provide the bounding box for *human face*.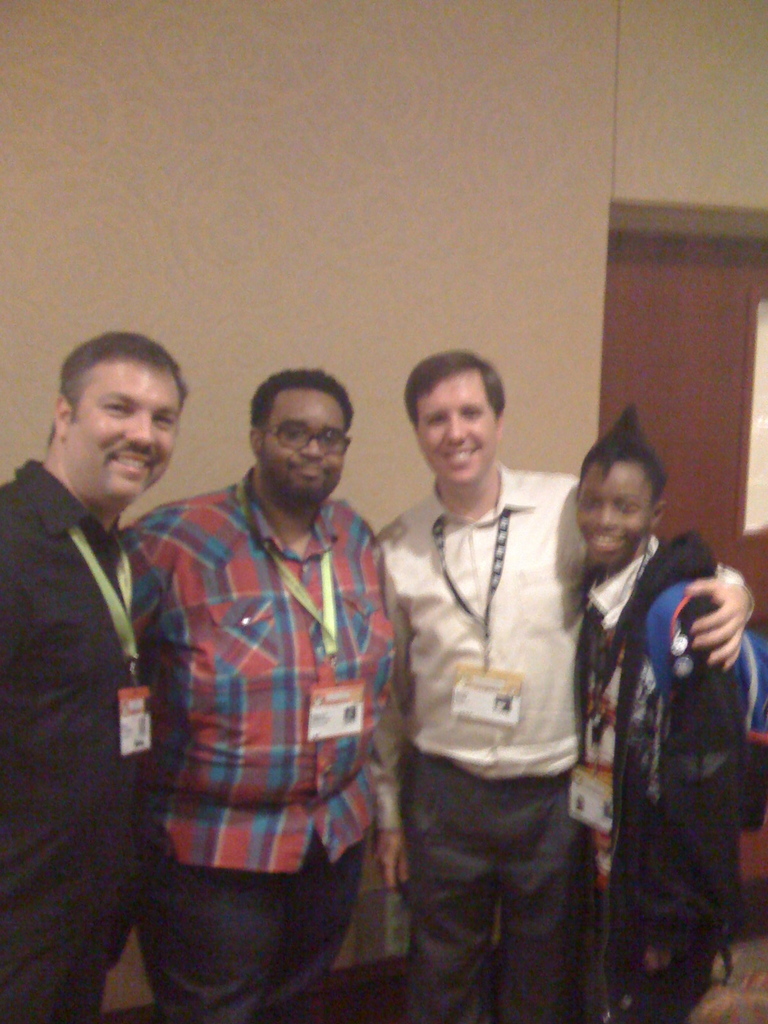
box(578, 459, 657, 564).
